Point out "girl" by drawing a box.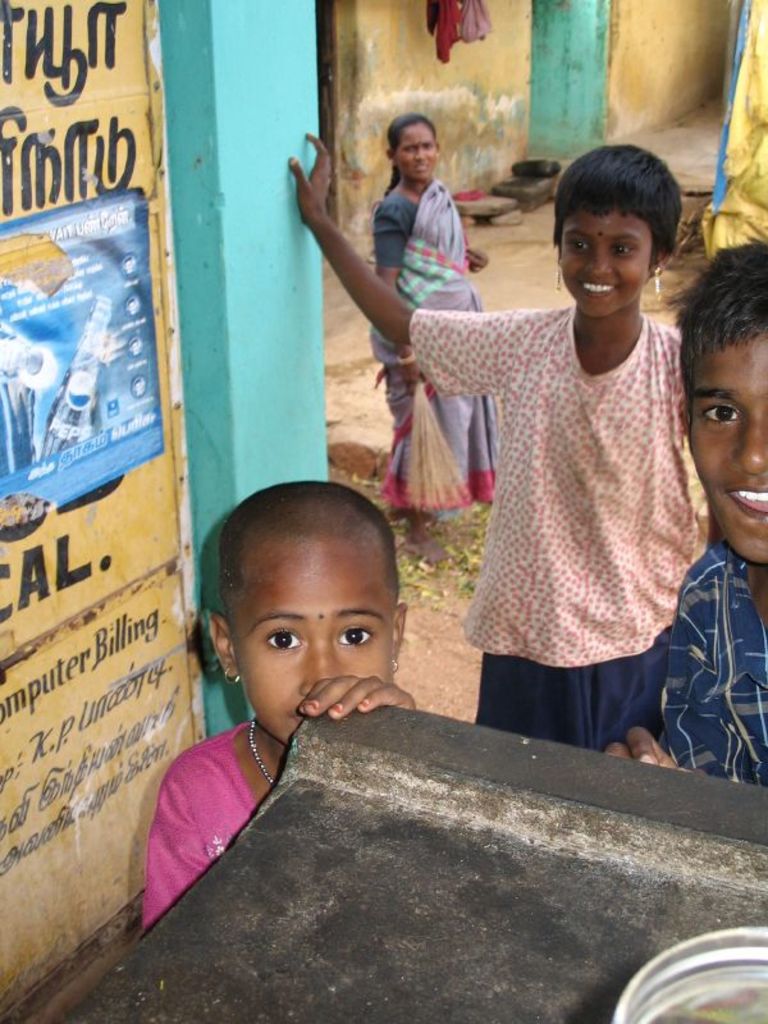
x1=140 y1=484 x2=413 y2=934.
